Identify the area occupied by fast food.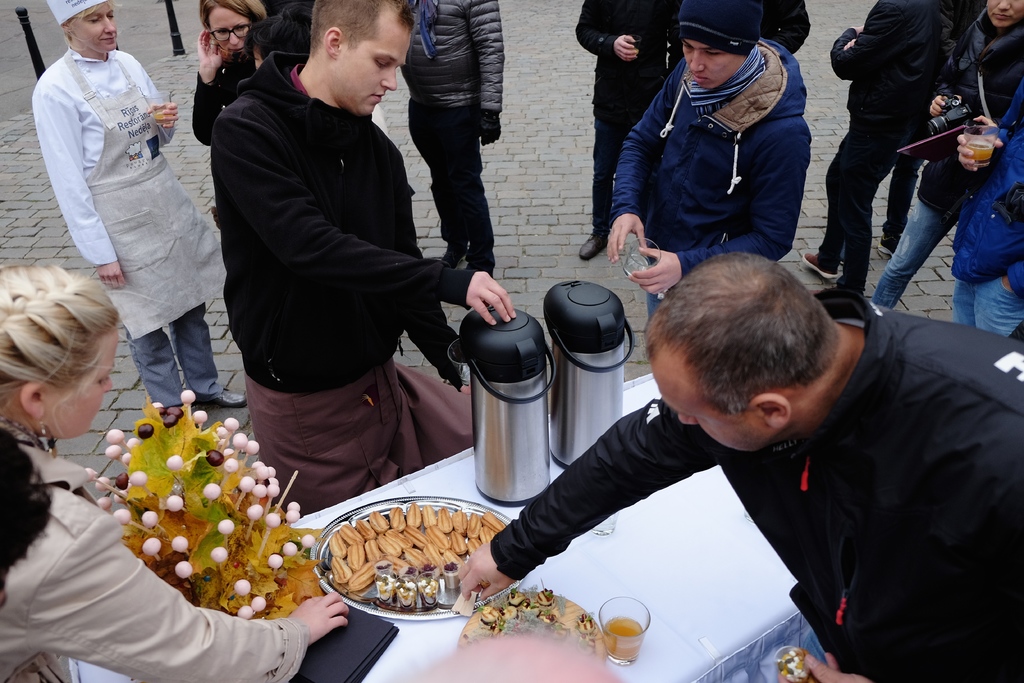
Area: bbox(383, 532, 398, 557).
